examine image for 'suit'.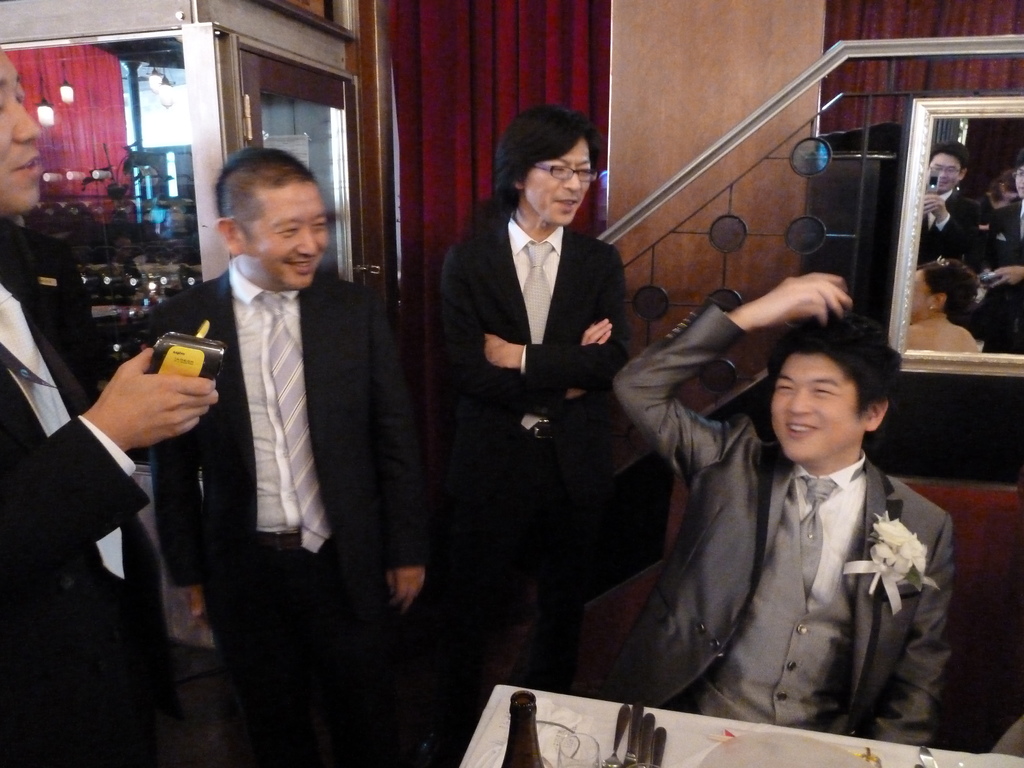
Examination result: <box>607,302,956,756</box>.
